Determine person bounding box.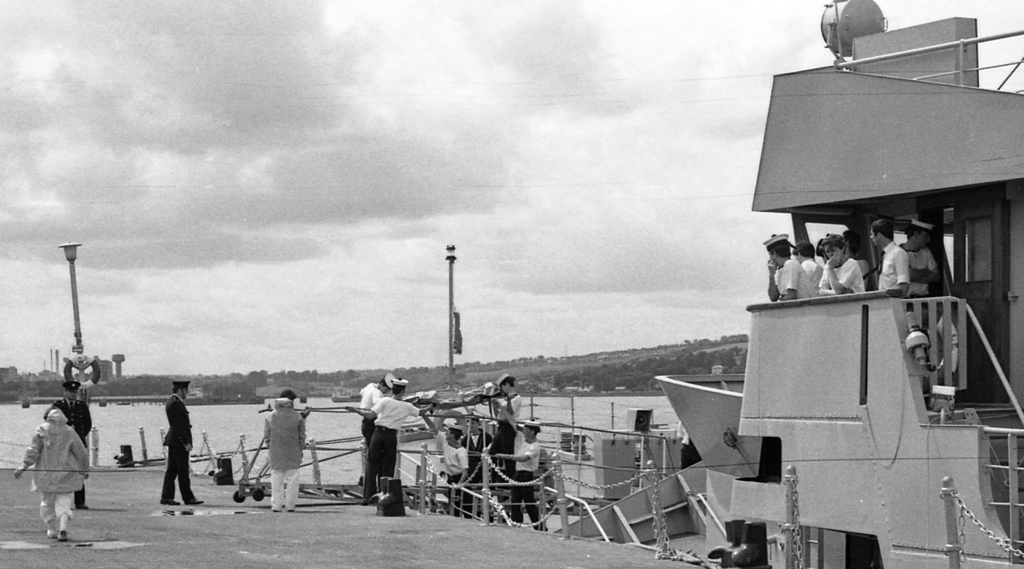
Determined: (349, 374, 414, 514).
